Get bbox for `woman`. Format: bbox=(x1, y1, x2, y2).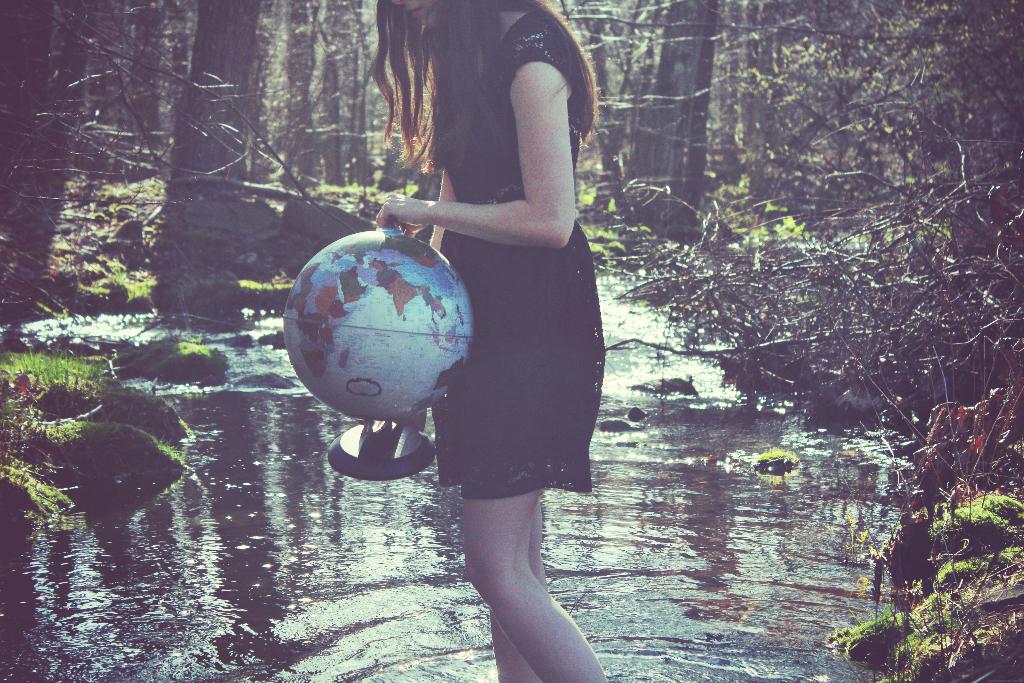
bbox=(371, 0, 606, 682).
